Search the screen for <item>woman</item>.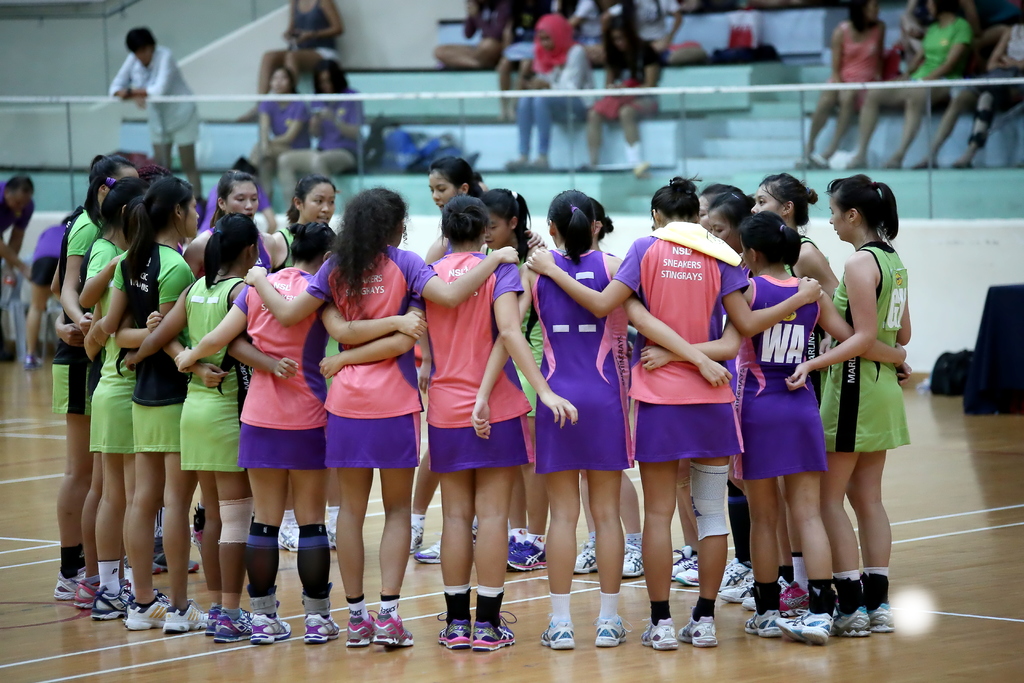
Found at crop(511, 15, 589, 168).
